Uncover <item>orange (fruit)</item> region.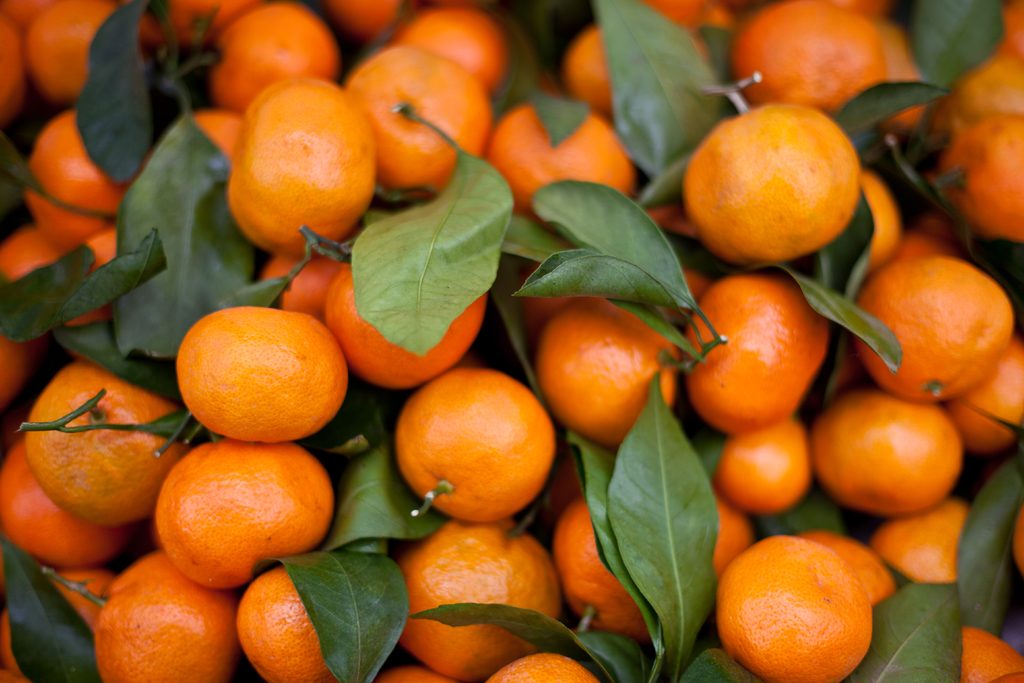
Uncovered: [left=855, top=260, right=1013, bottom=401].
